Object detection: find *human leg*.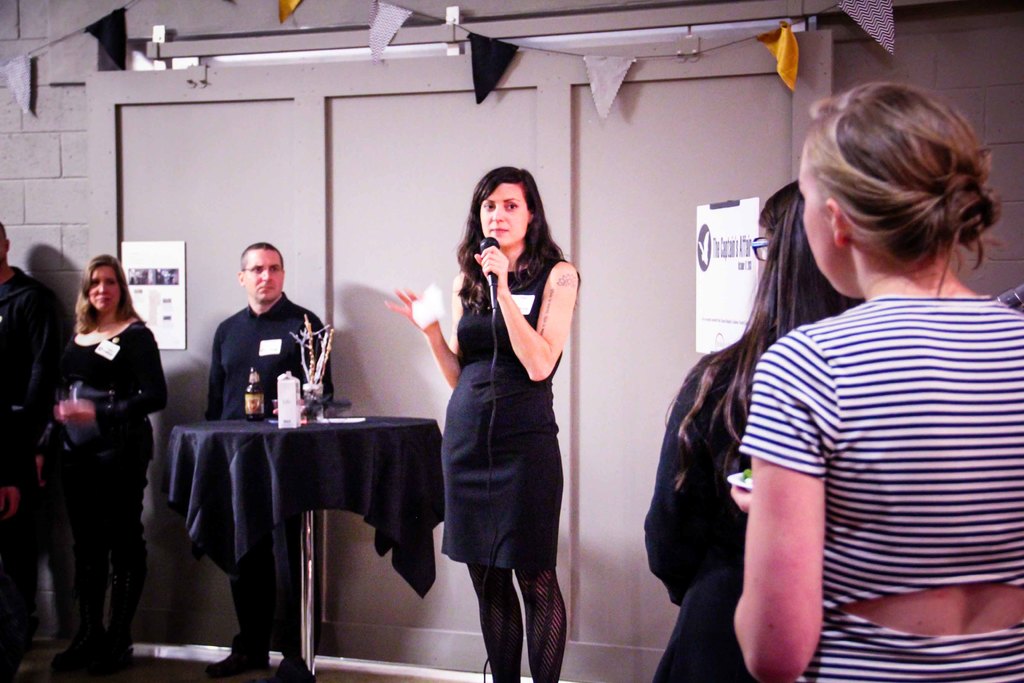
(x1=504, y1=397, x2=567, y2=682).
